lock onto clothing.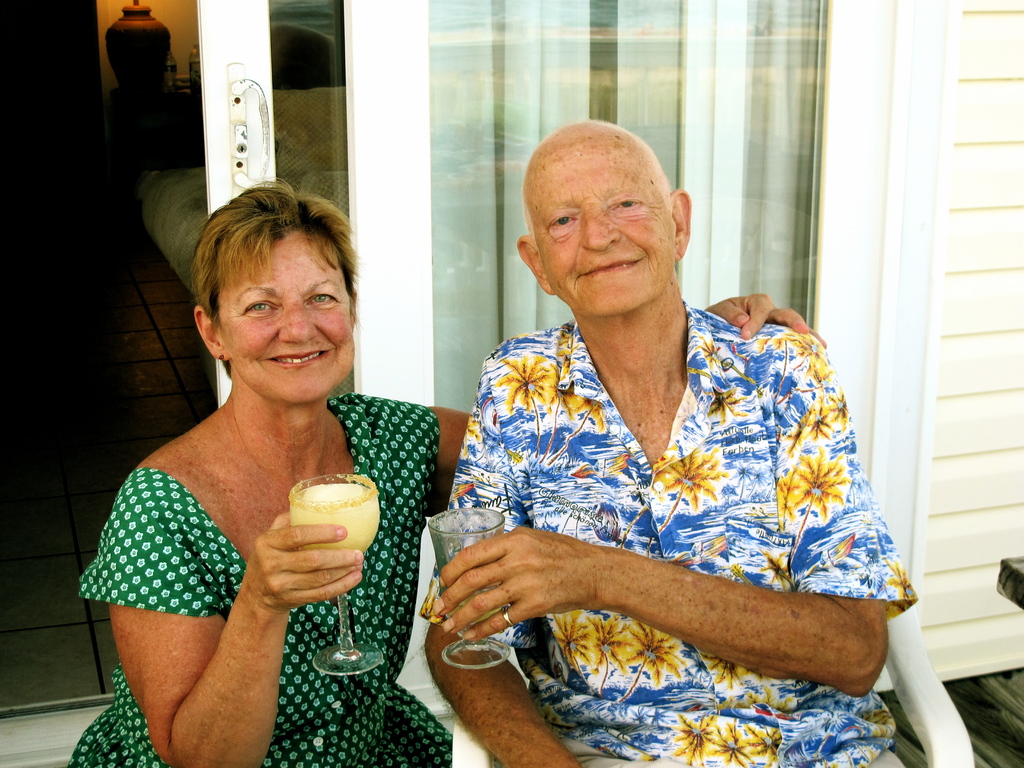
Locked: {"x1": 78, "y1": 397, "x2": 450, "y2": 767}.
